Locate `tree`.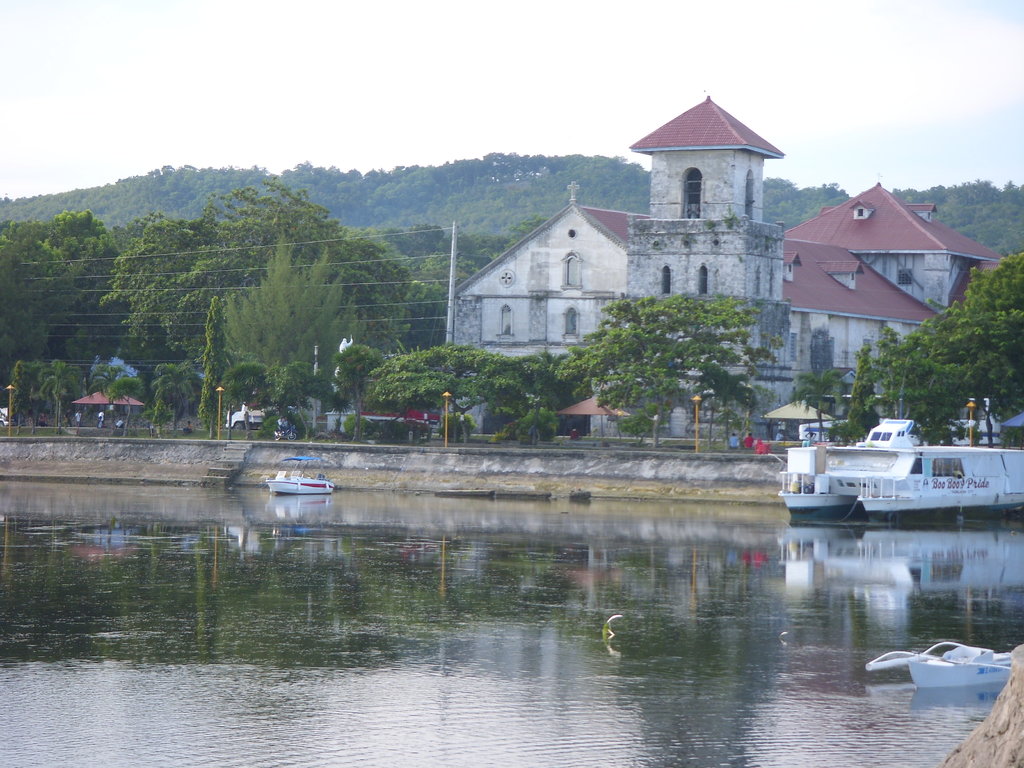
Bounding box: (x1=145, y1=360, x2=191, y2=434).
